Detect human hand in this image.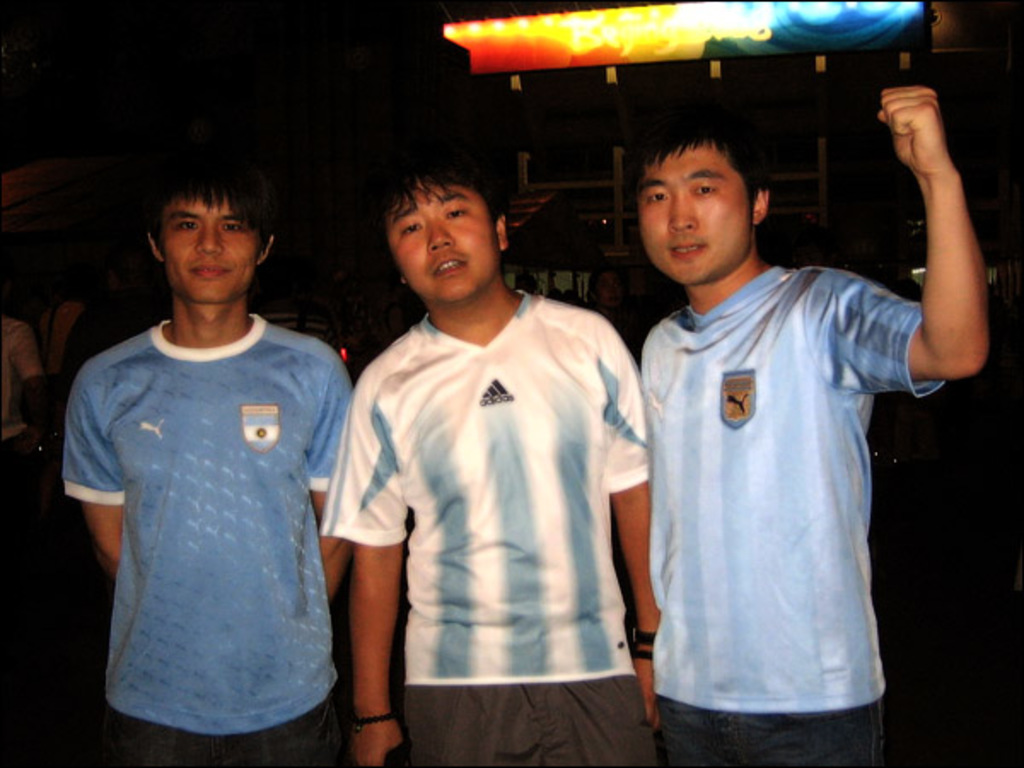
Detection: BBox(345, 719, 408, 766).
